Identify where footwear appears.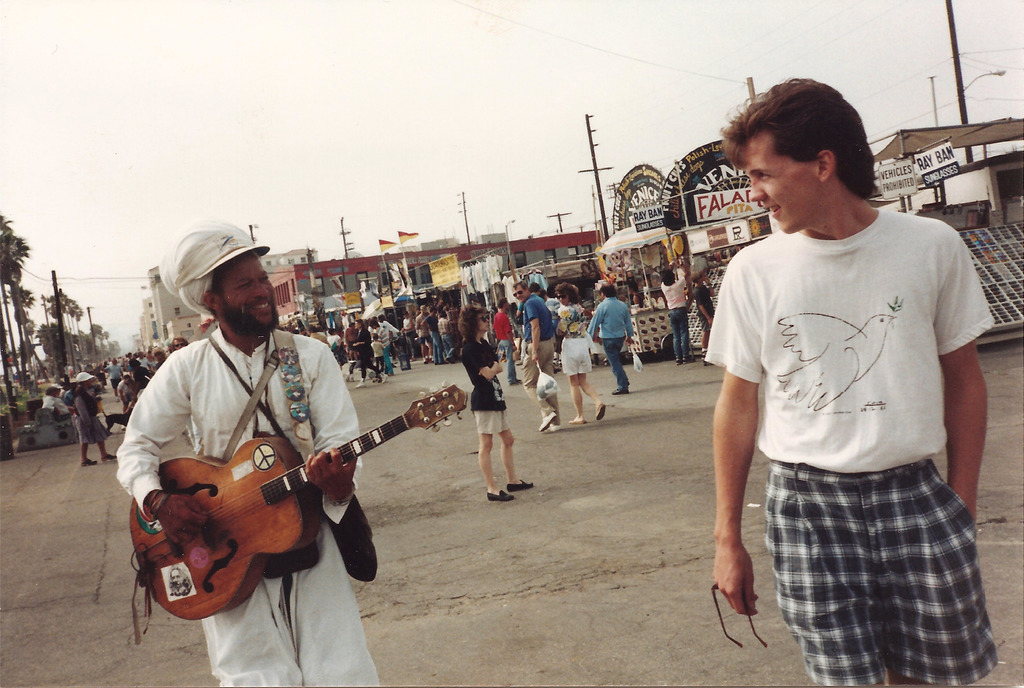
Appears at crop(548, 365, 562, 376).
